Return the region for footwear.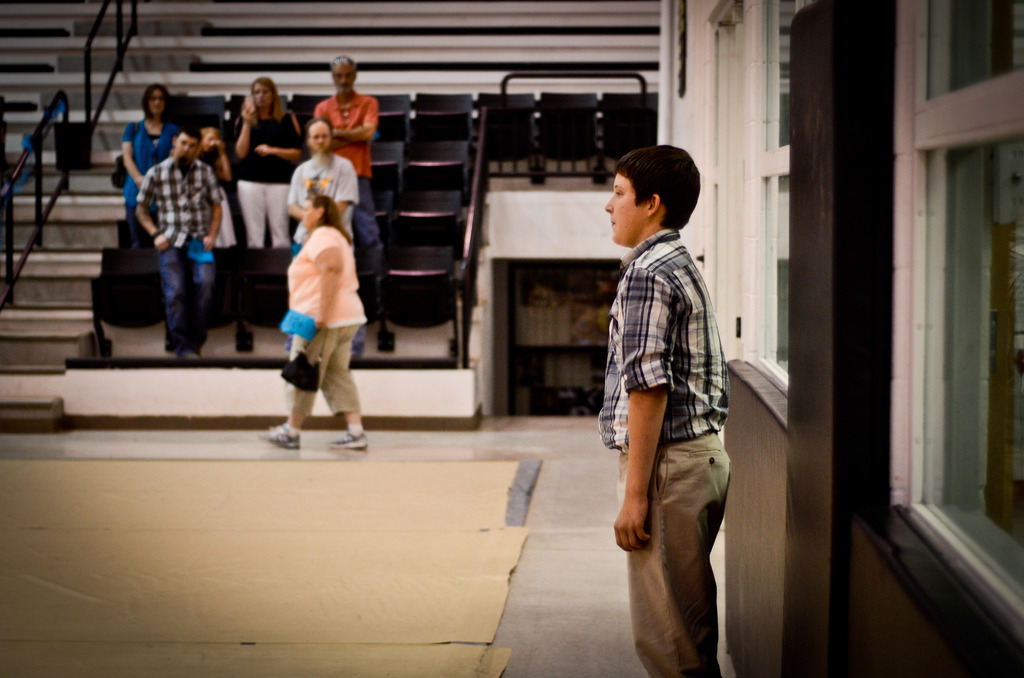
(328, 431, 367, 448).
